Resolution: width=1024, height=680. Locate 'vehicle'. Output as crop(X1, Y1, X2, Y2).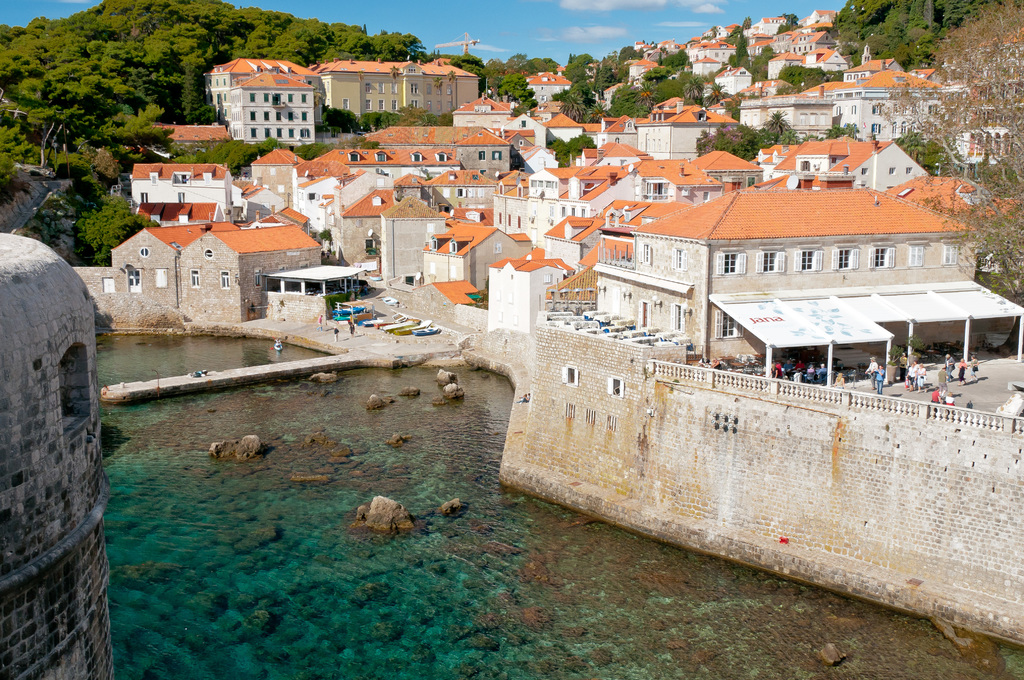
crop(410, 323, 440, 337).
